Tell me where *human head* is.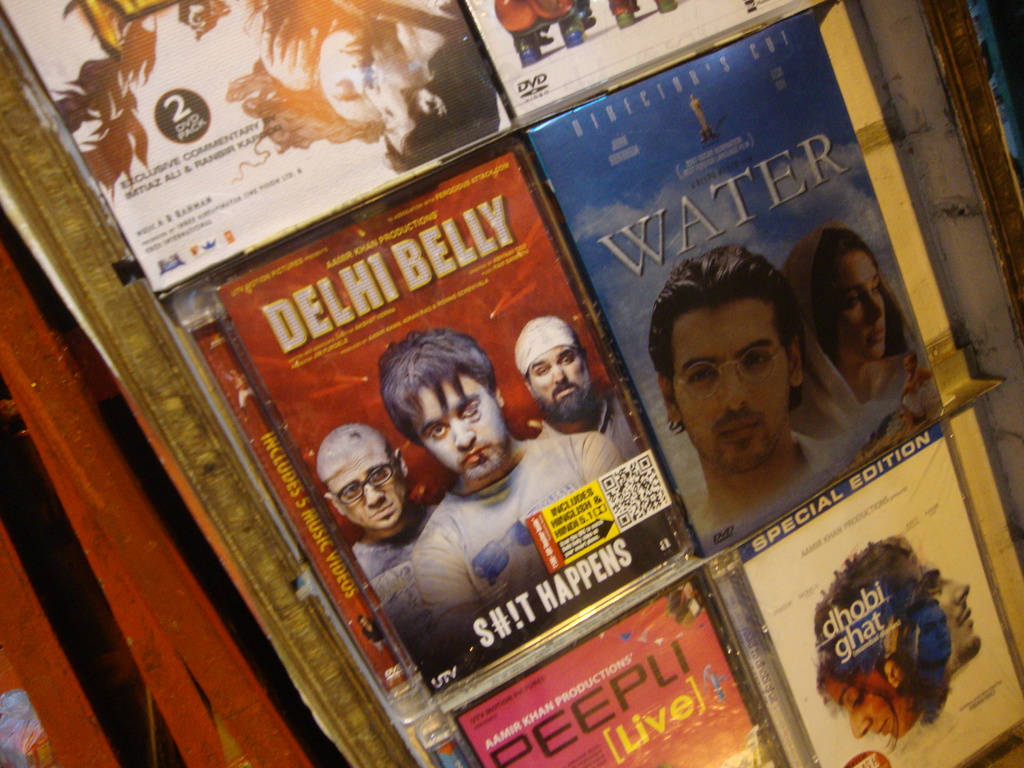
*human head* is at 879,542,980,688.
